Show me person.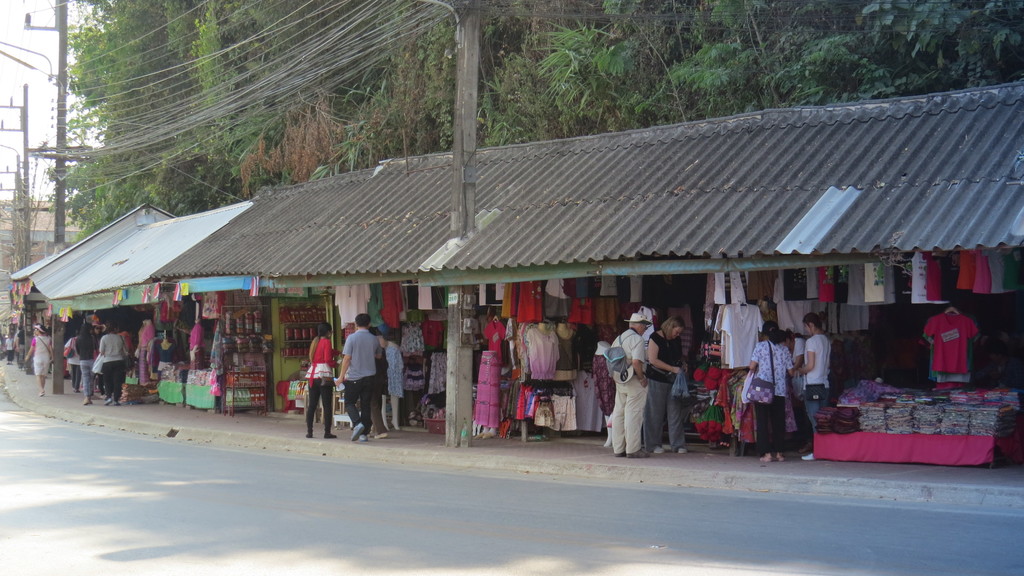
person is here: [98,323,128,405].
